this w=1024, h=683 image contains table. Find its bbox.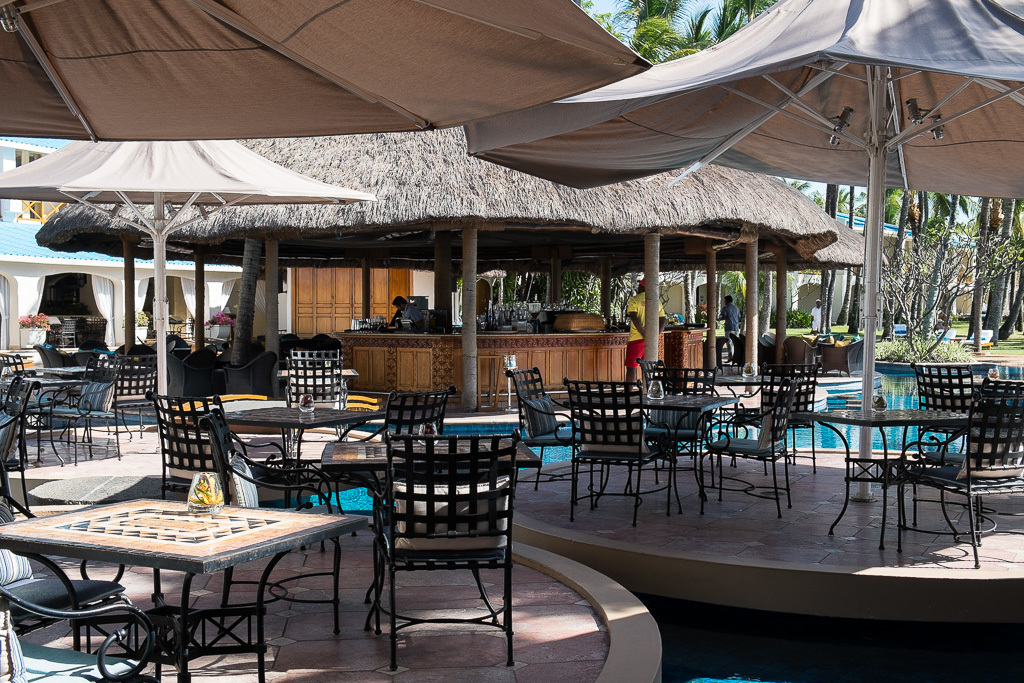
rect(797, 330, 837, 366).
